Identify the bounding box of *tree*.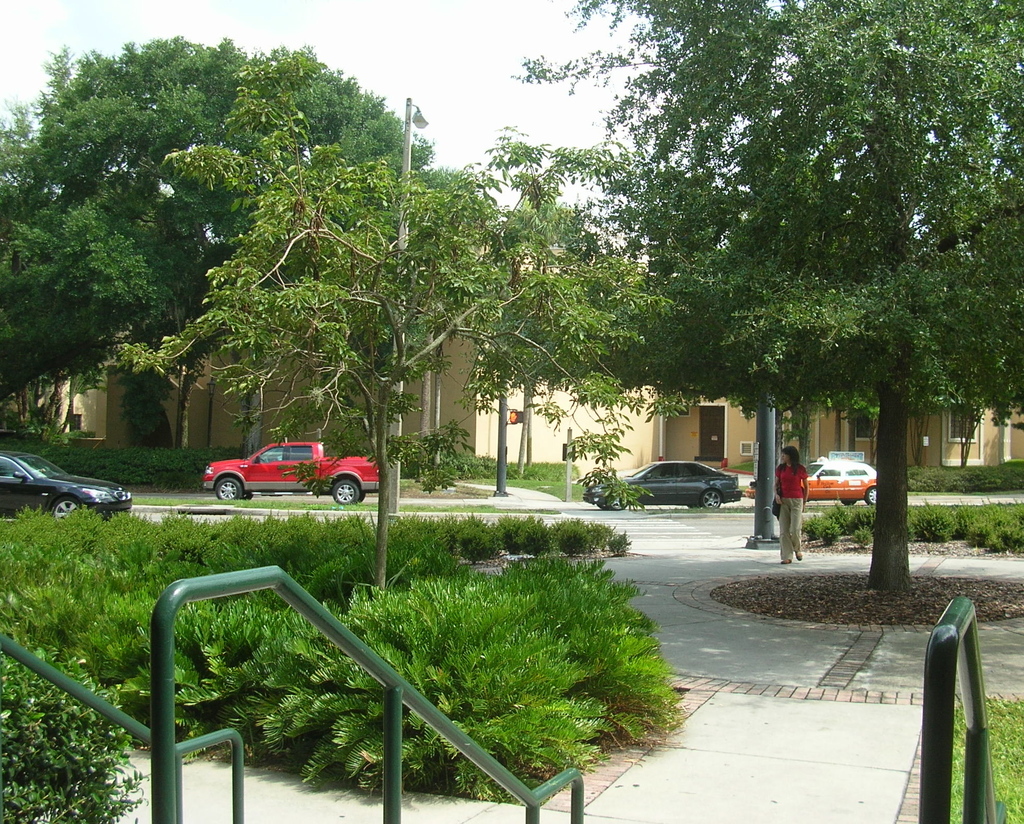
(left=113, top=56, right=705, bottom=594).
